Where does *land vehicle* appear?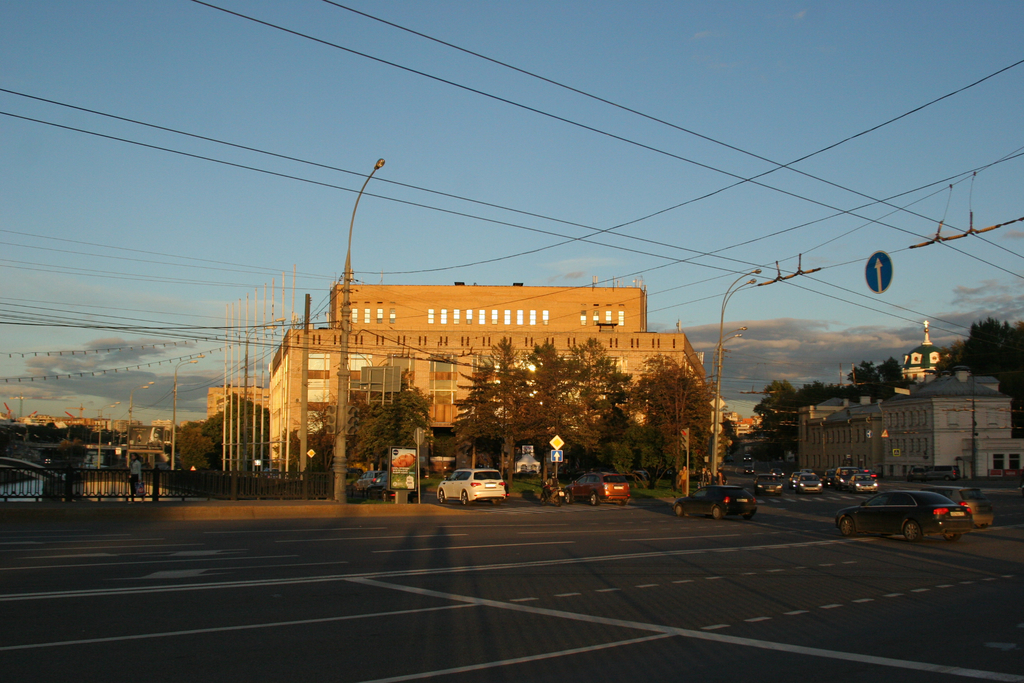
Appears at (x1=369, y1=475, x2=417, y2=500).
